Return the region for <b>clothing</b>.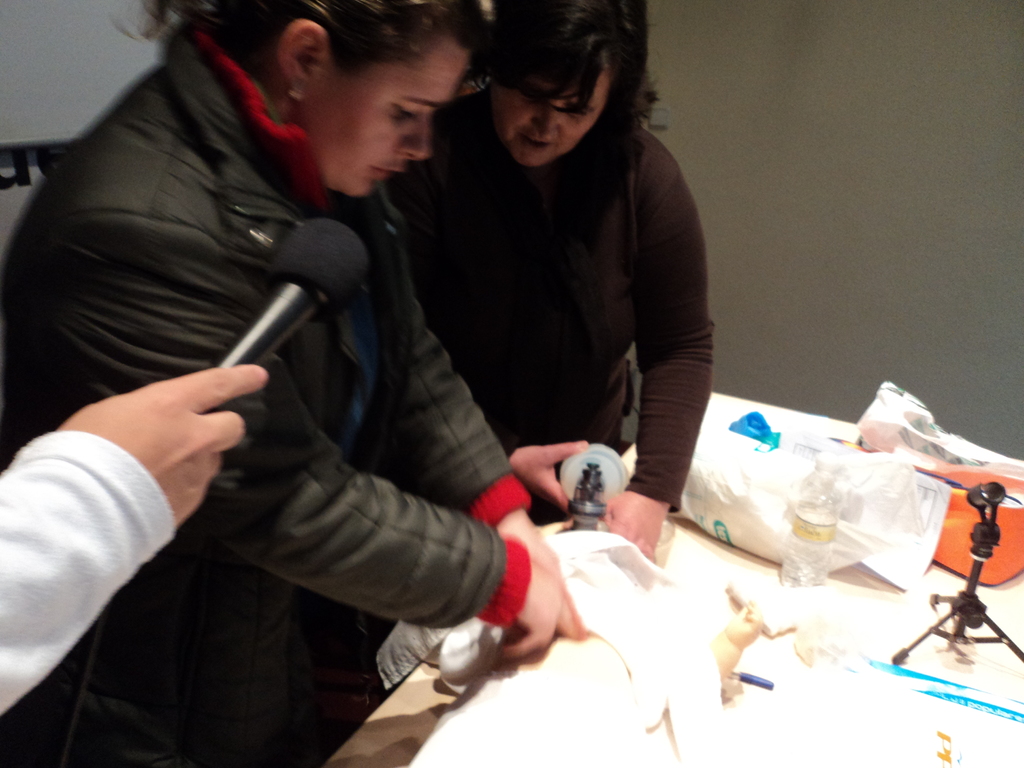
(left=3, top=20, right=535, bottom=767).
